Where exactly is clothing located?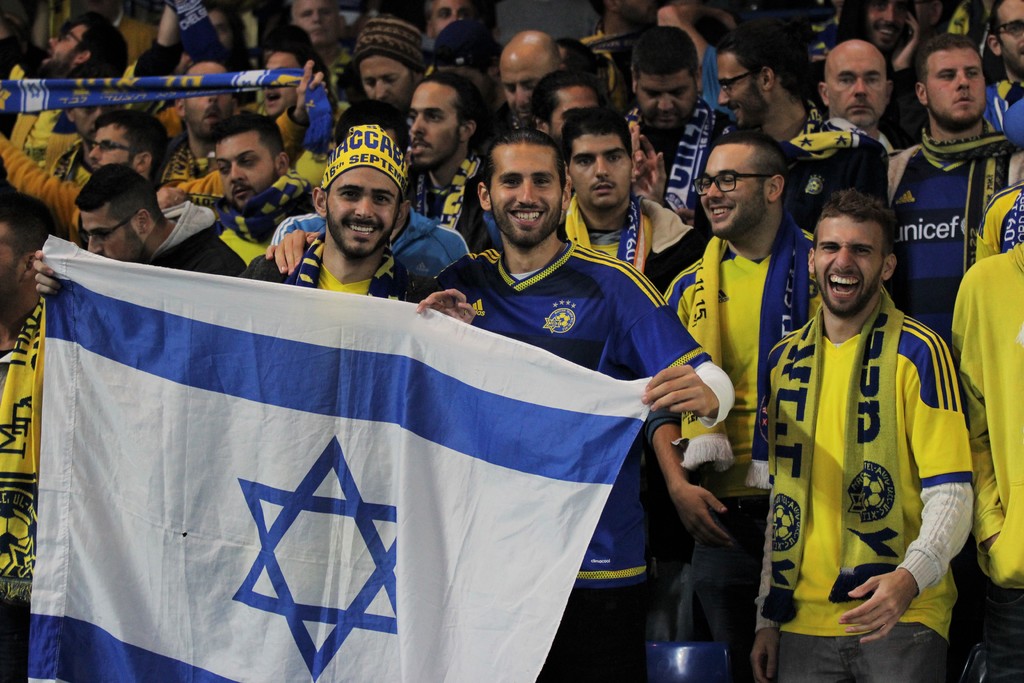
Its bounding box is (x1=949, y1=243, x2=1023, y2=586).
